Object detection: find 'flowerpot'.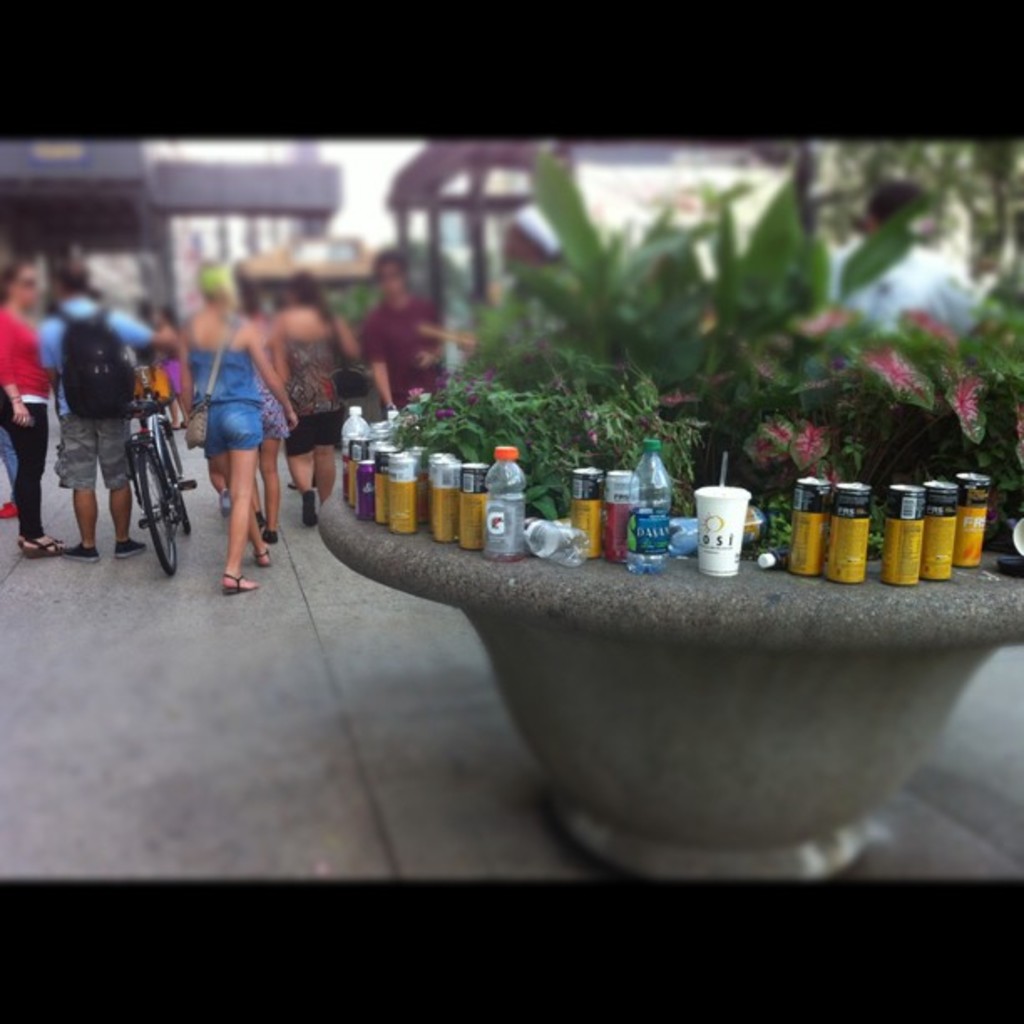
(left=360, top=380, right=991, bottom=825).
